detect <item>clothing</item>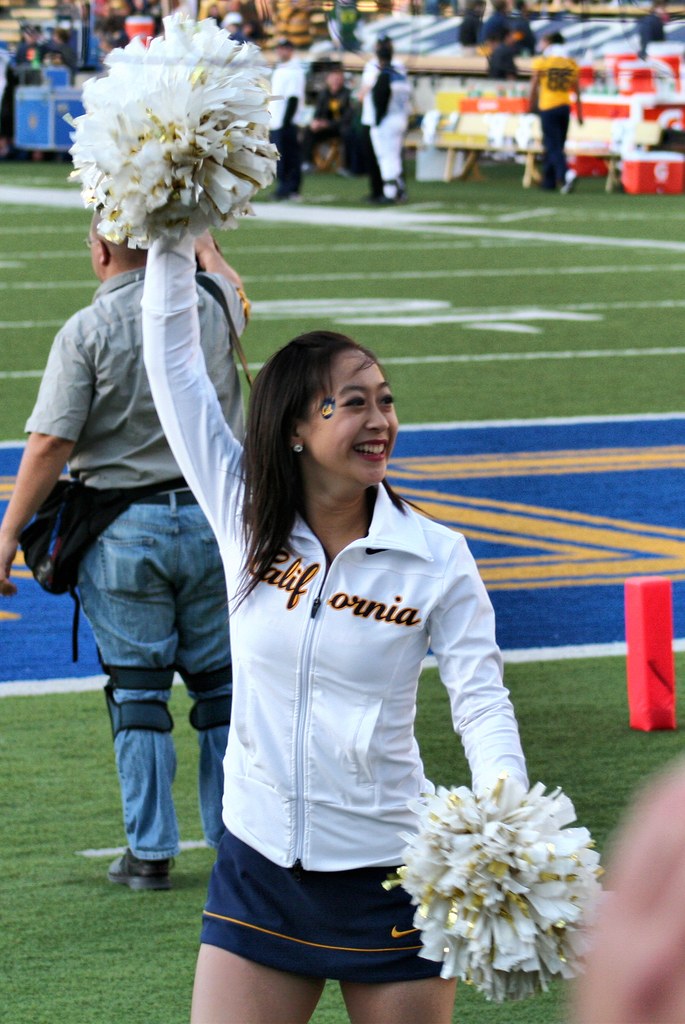
[left=513, top=1, right=535, bottom=52]
